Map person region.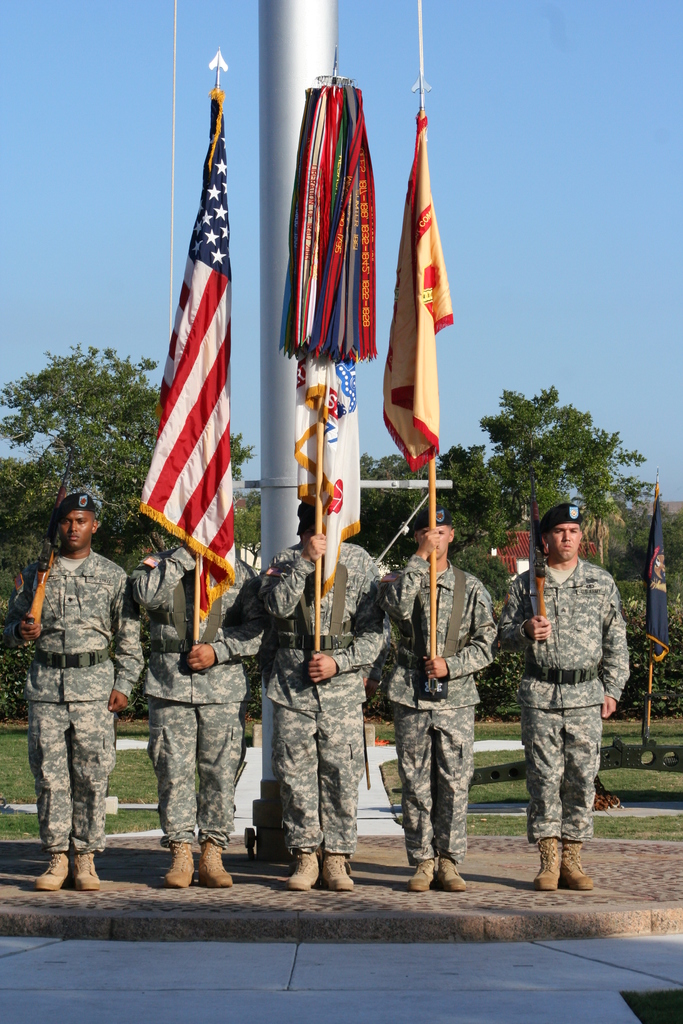
Mapped to (123, 538, 267, 892).
